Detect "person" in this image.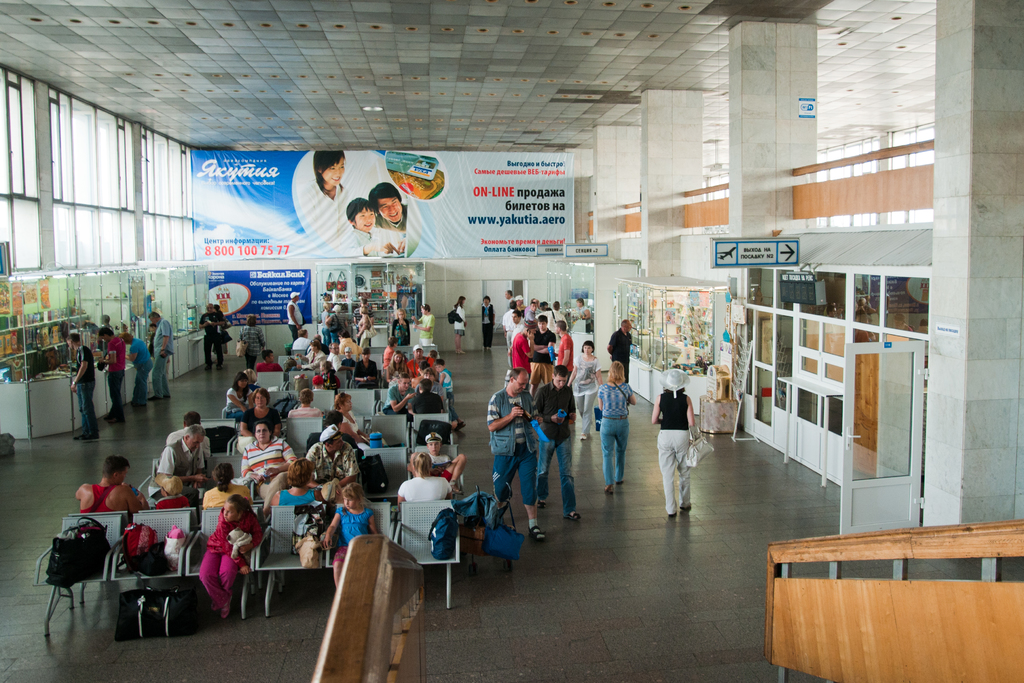
Detection: [487,367,546,540].
